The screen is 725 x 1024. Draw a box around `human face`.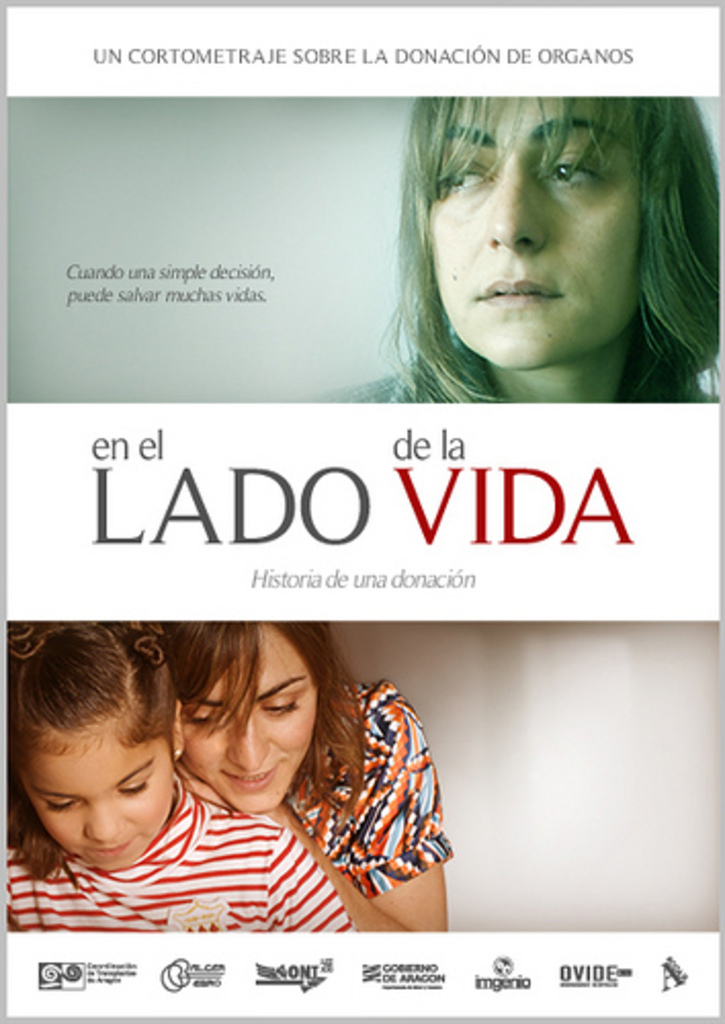
detection(190, 618, 317, 815).
